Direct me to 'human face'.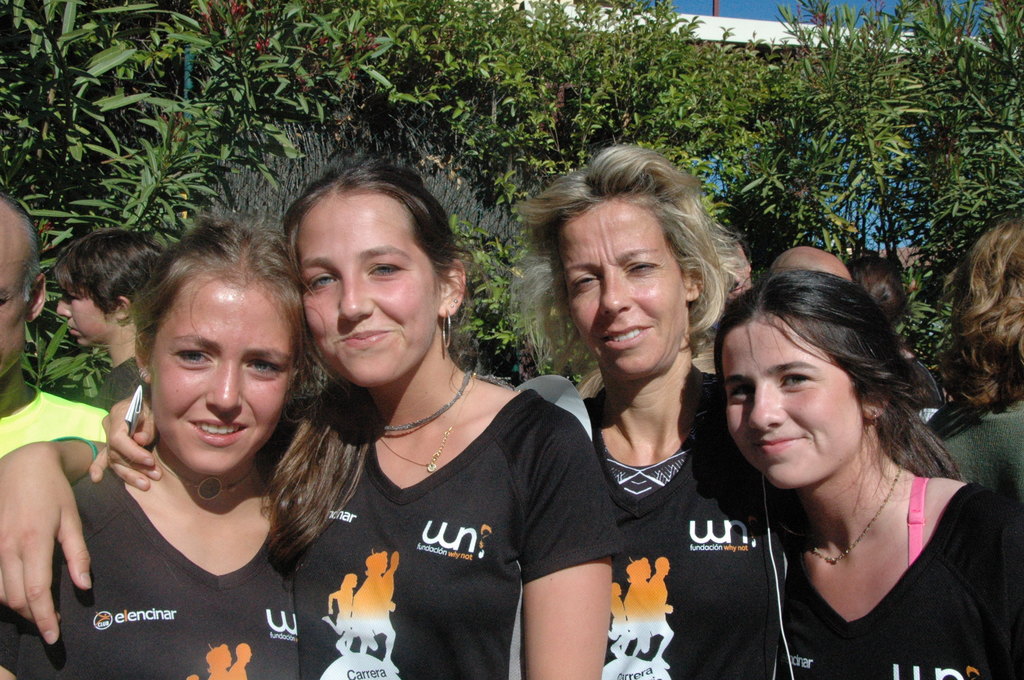
Direction: 141/266/294/476.
